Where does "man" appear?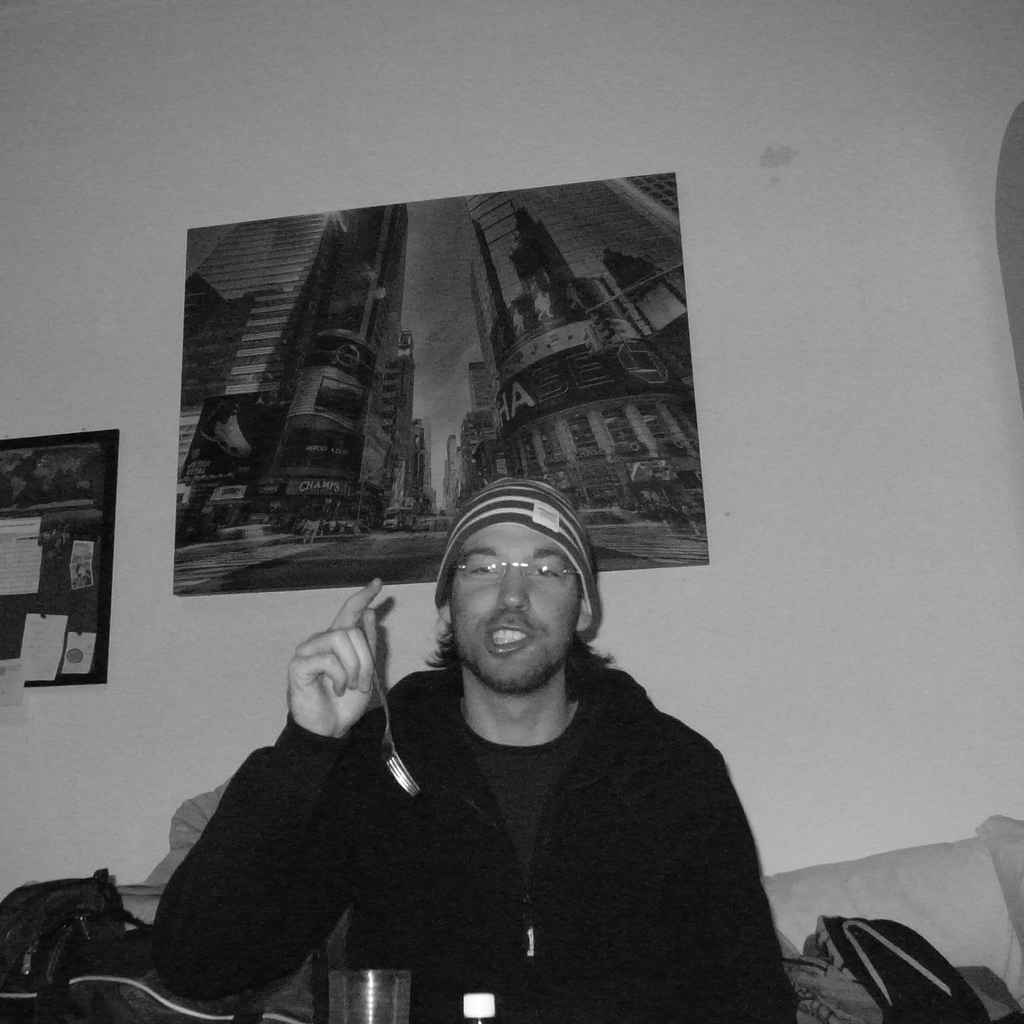
Appears at x1=255 y1=497 x2=792 y2=1015.
